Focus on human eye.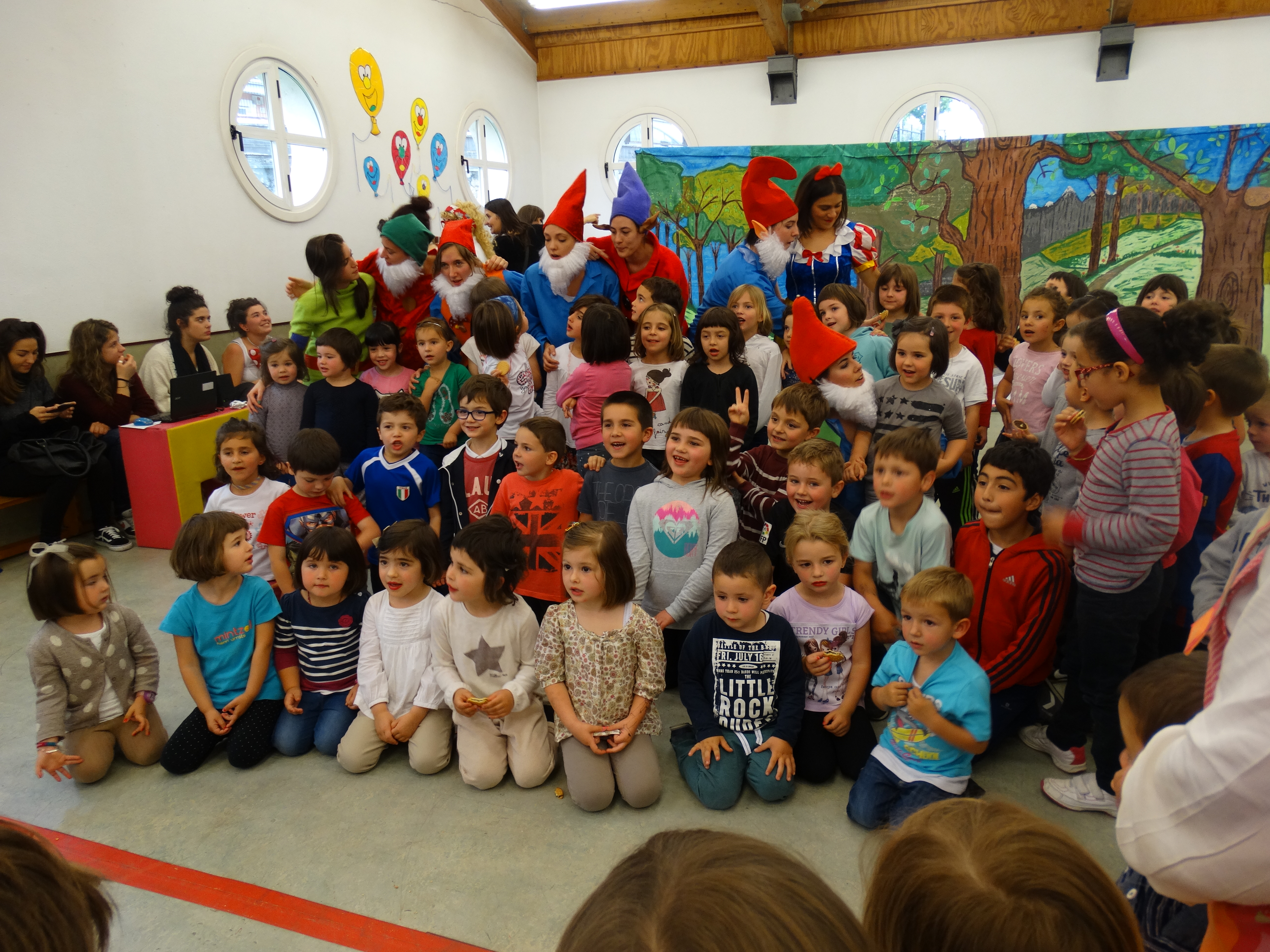
Focused at bbox(205, 49, 206, 51).
